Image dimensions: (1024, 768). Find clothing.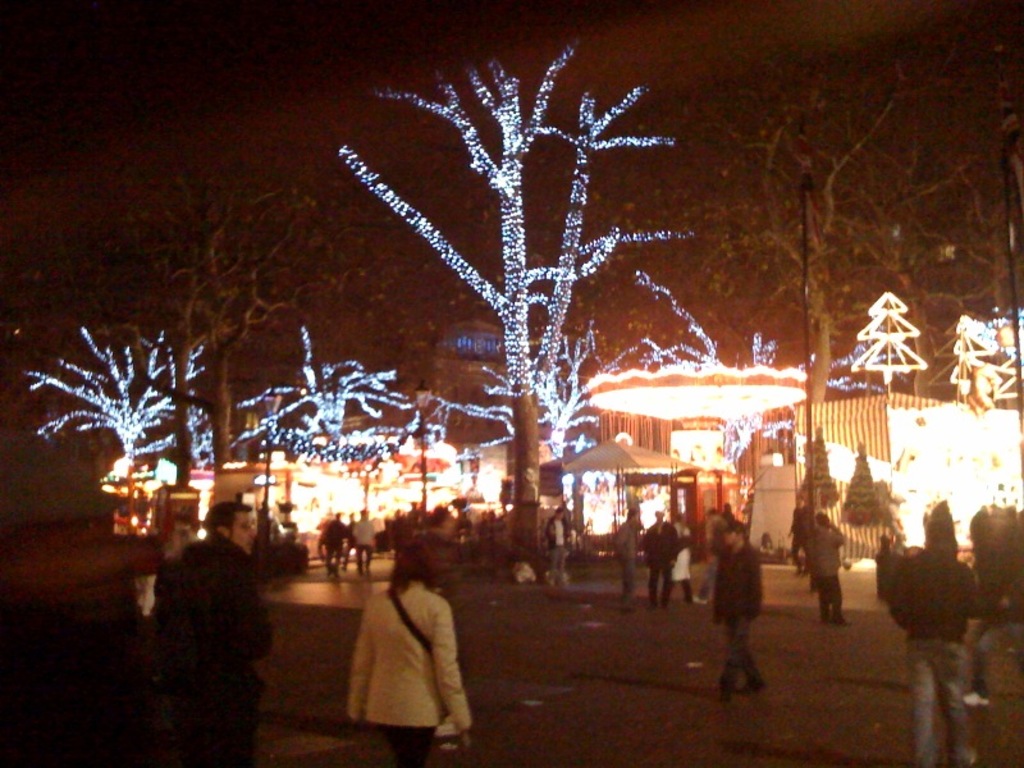
671 547 696 605.
